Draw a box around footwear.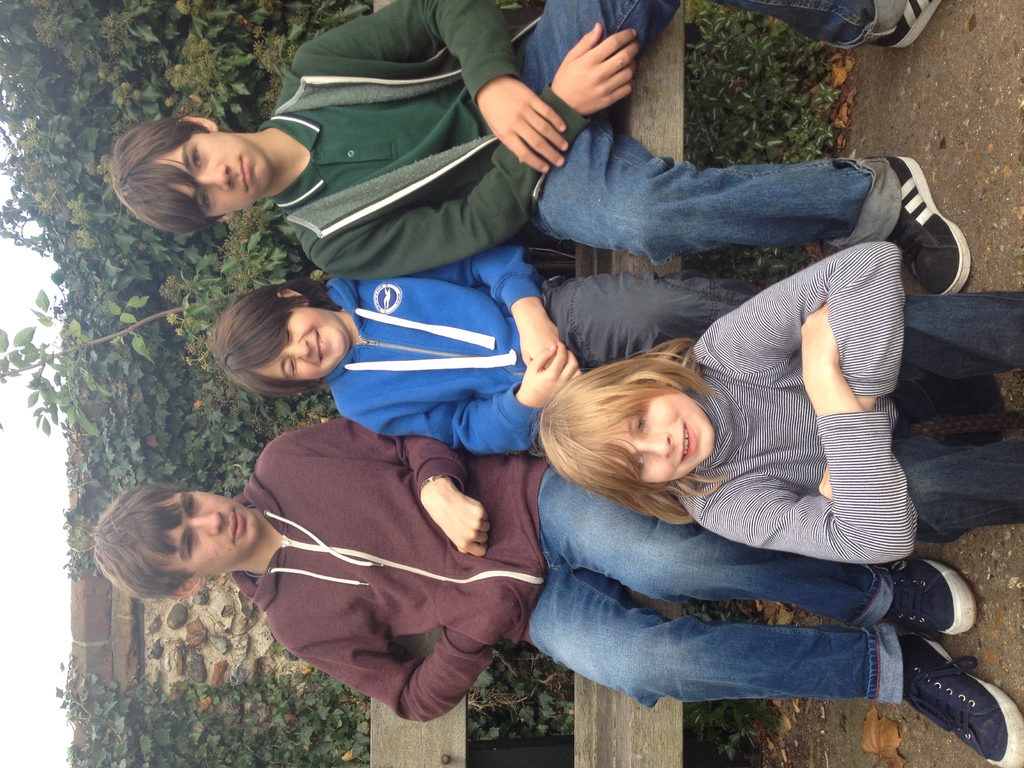
x1=883, y1=153, x2=972, y2=297.
